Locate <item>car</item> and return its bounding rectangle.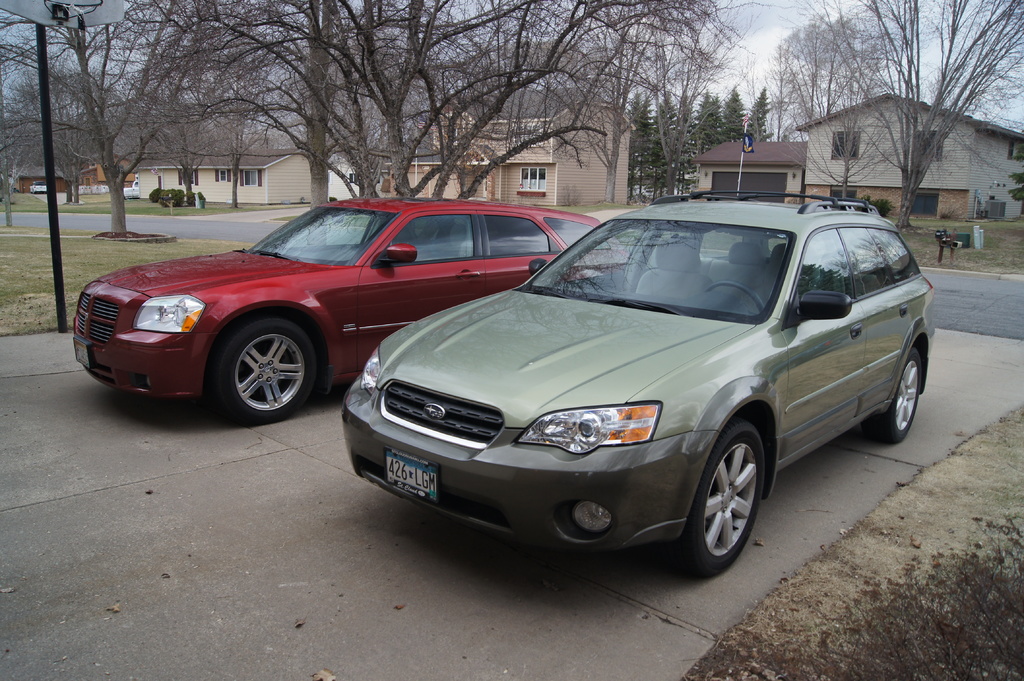
<box>70,193,630,426</box>.
